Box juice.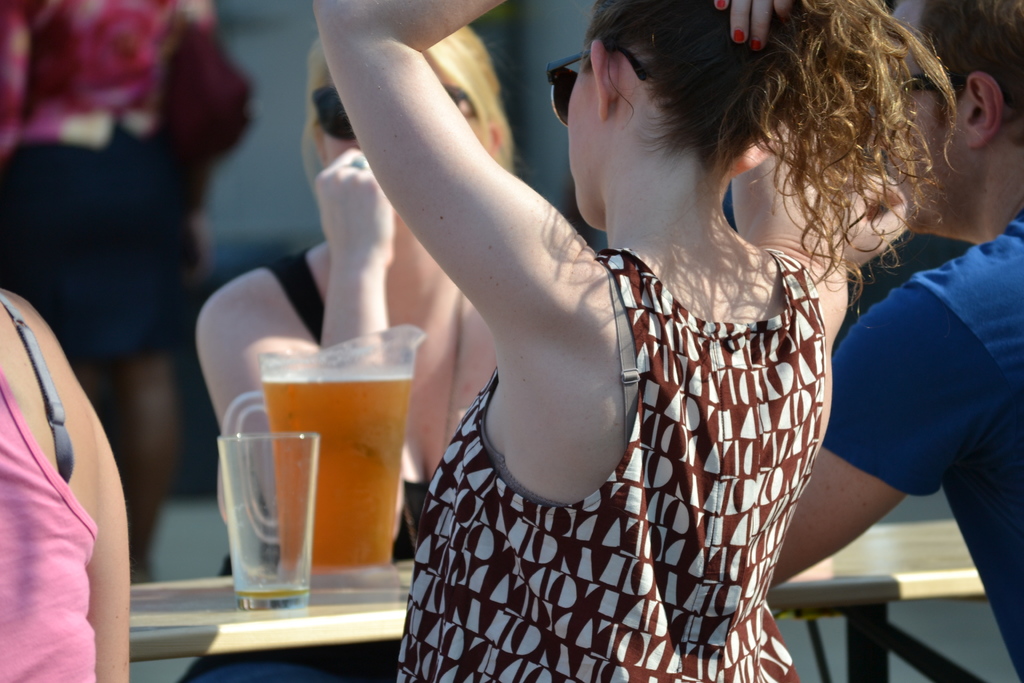
260, 371, 413, 570.
